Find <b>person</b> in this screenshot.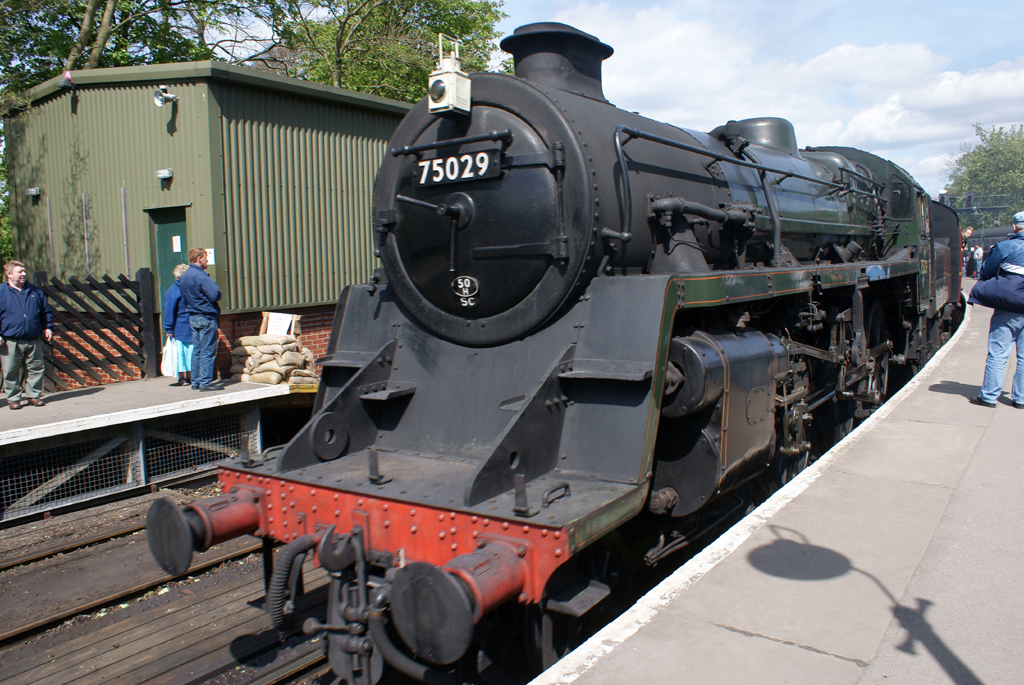
The bounding box for <b>person</b> is <box>0,264,54,416</box>.
